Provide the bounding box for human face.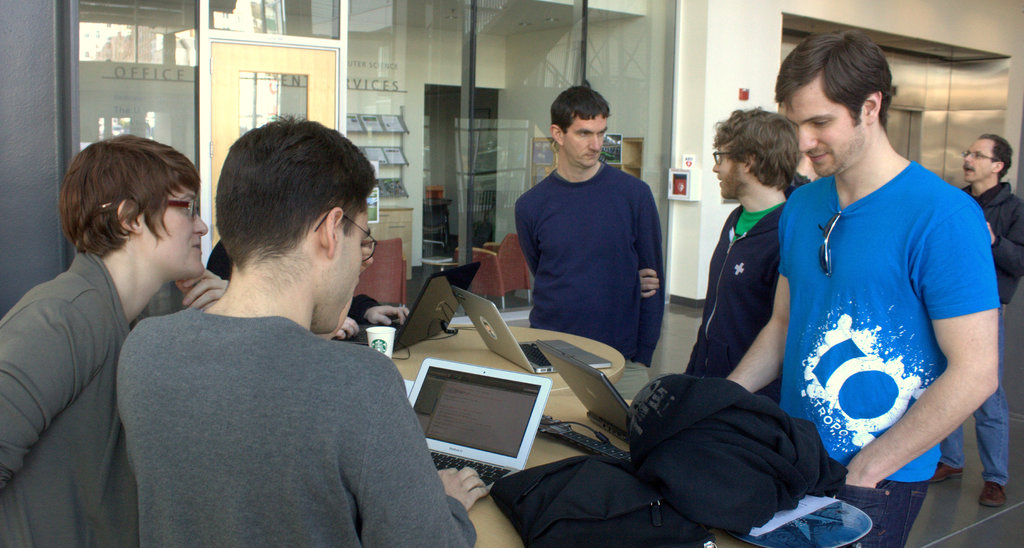
[x1=711, y1=134, x2=748, y2=200].
